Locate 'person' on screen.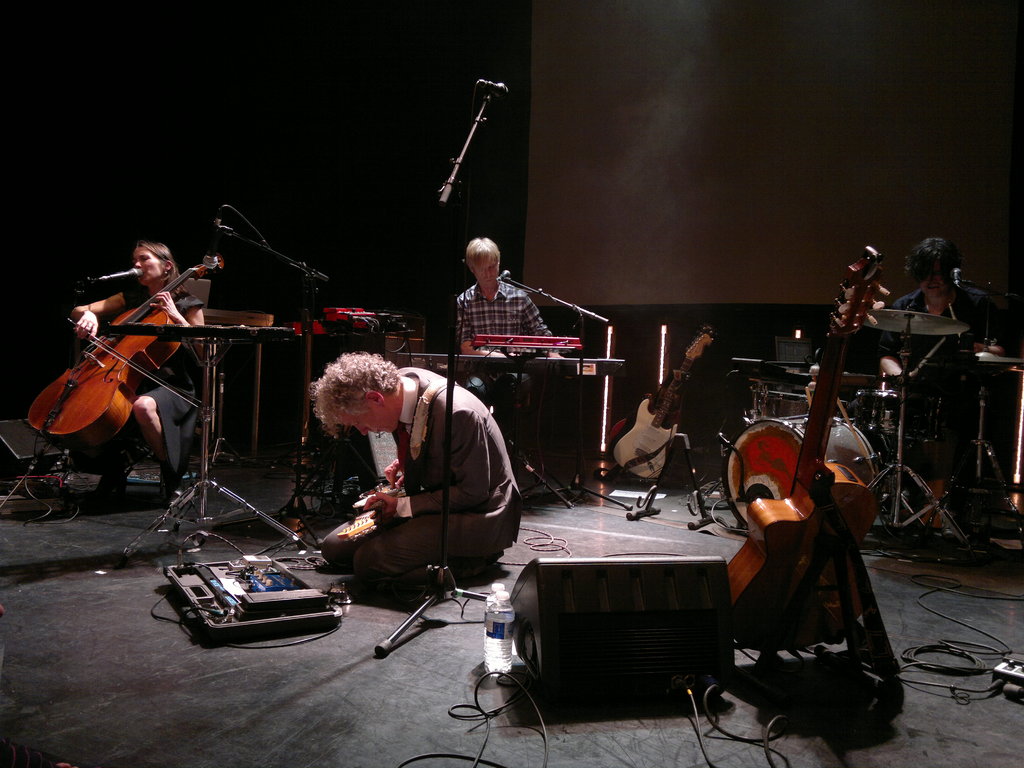
On screen at [left=67, top=239, right=207, bottom=499].
